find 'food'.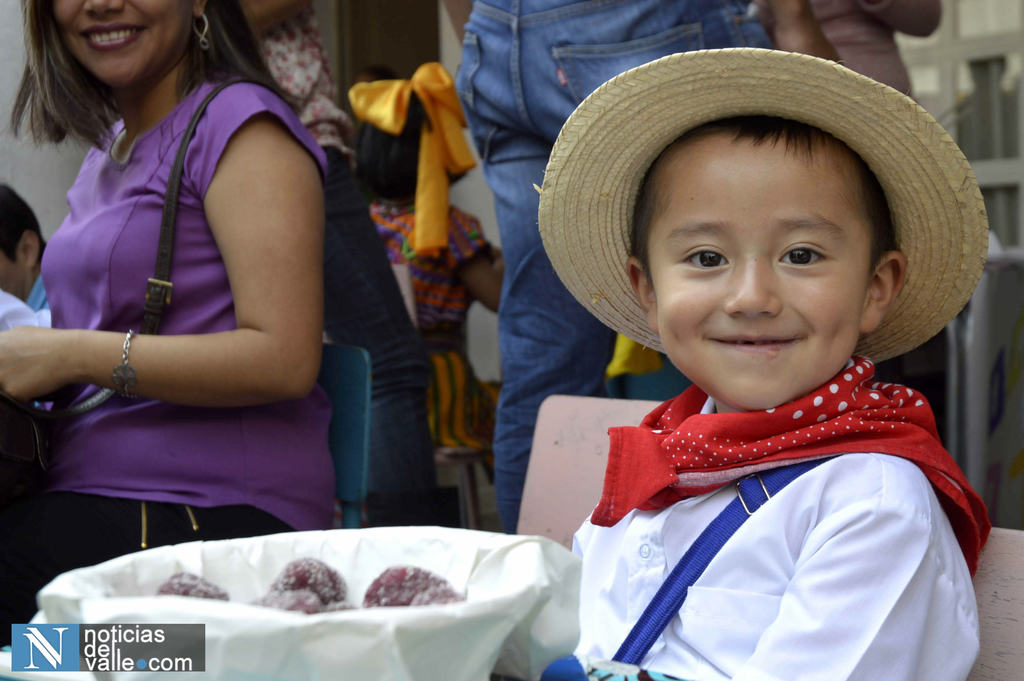
163,571,230,606.
